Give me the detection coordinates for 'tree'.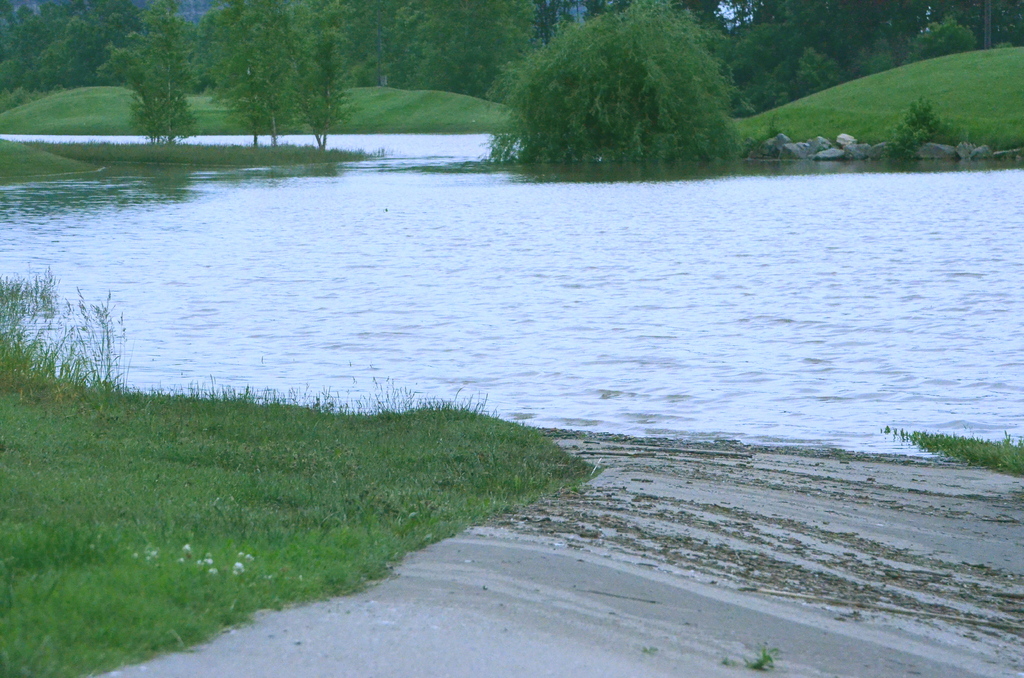
<bbox>61, 0, 131, 76</bbox>.
